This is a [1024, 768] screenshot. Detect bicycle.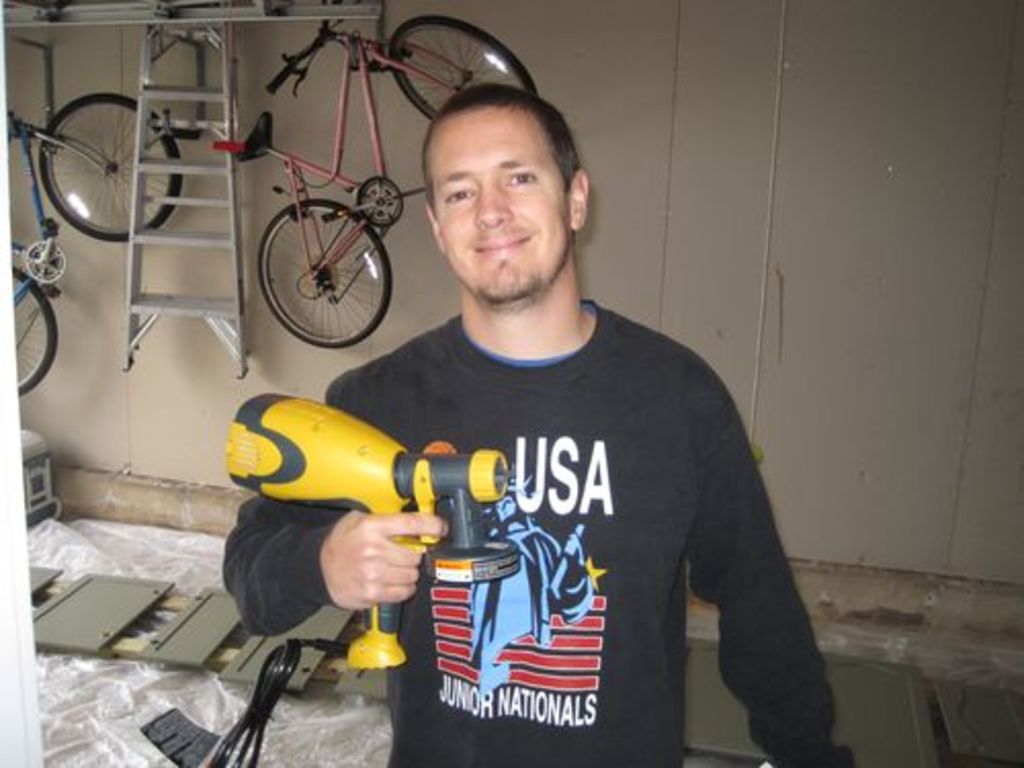
l=8, t=88, r=184, b=401.
